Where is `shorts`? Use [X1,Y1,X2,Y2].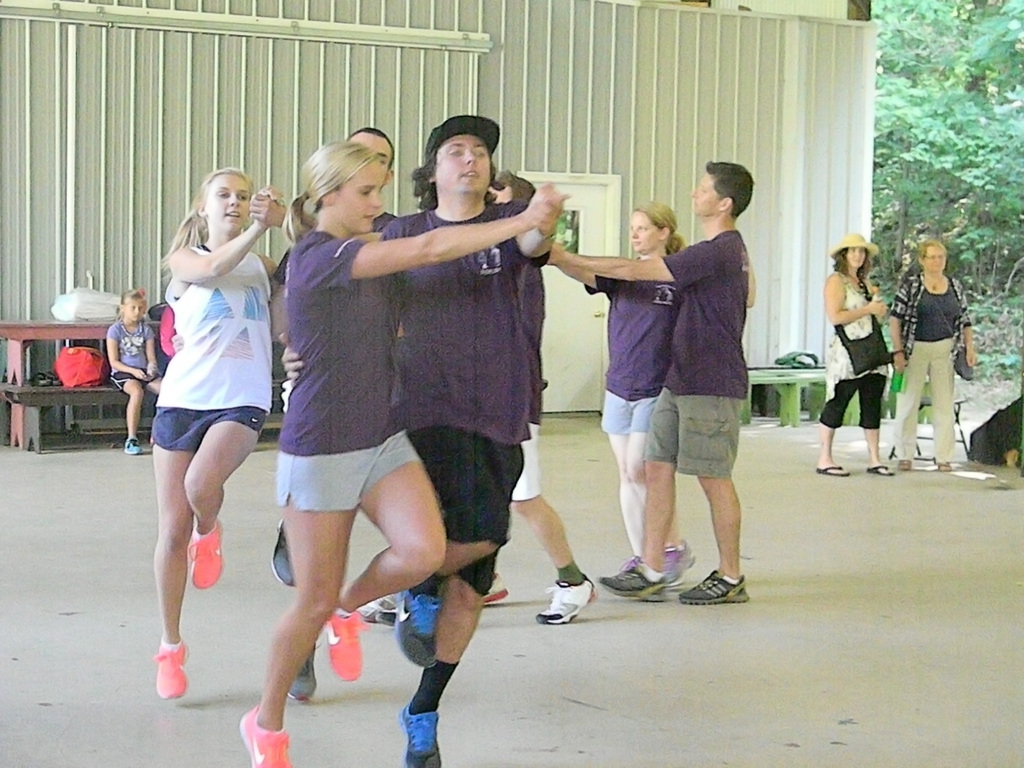
[509,420,547,497].
